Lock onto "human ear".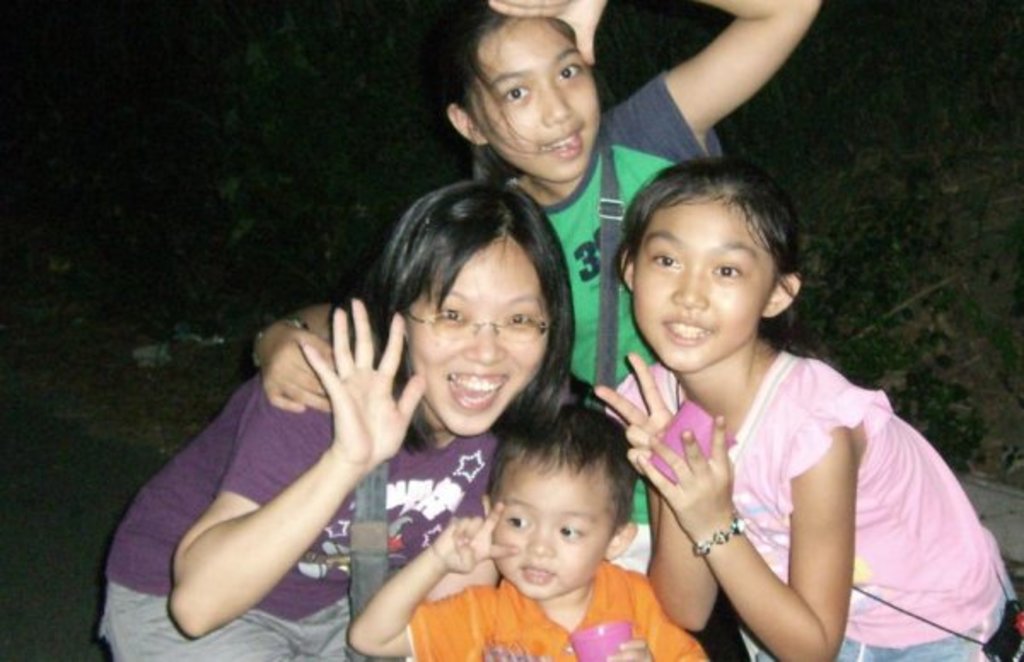
Locked: Rect(480, 491, 495, 514).
